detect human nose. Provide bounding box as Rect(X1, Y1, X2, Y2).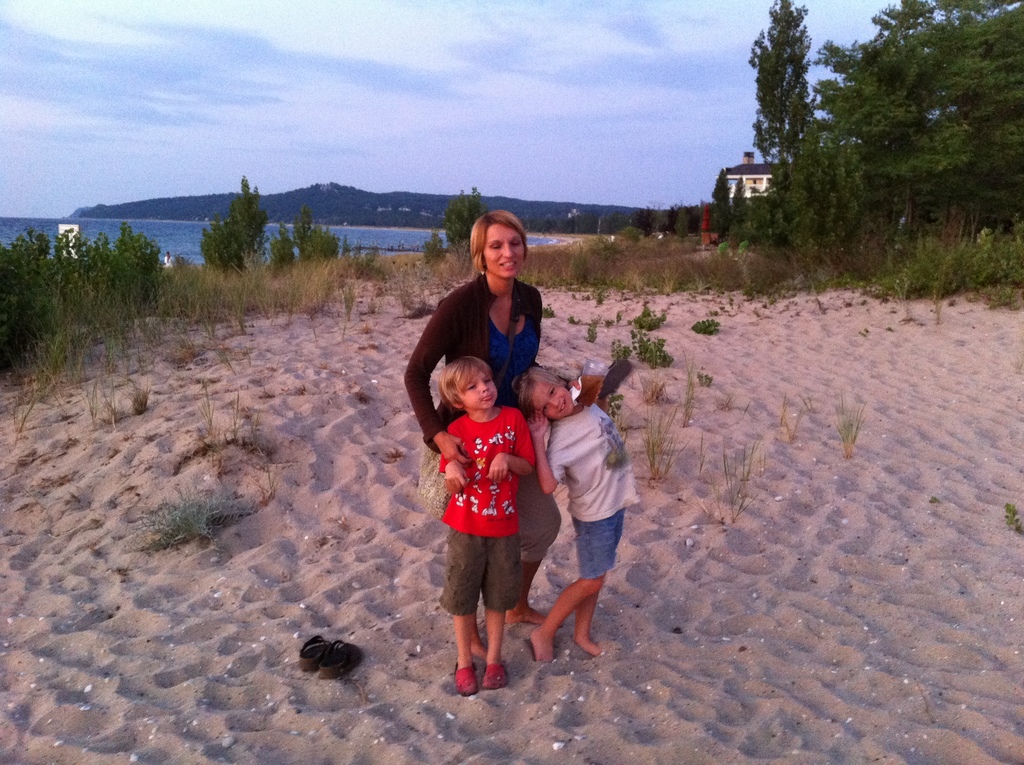
Rect(480, 382, 488, 392).
